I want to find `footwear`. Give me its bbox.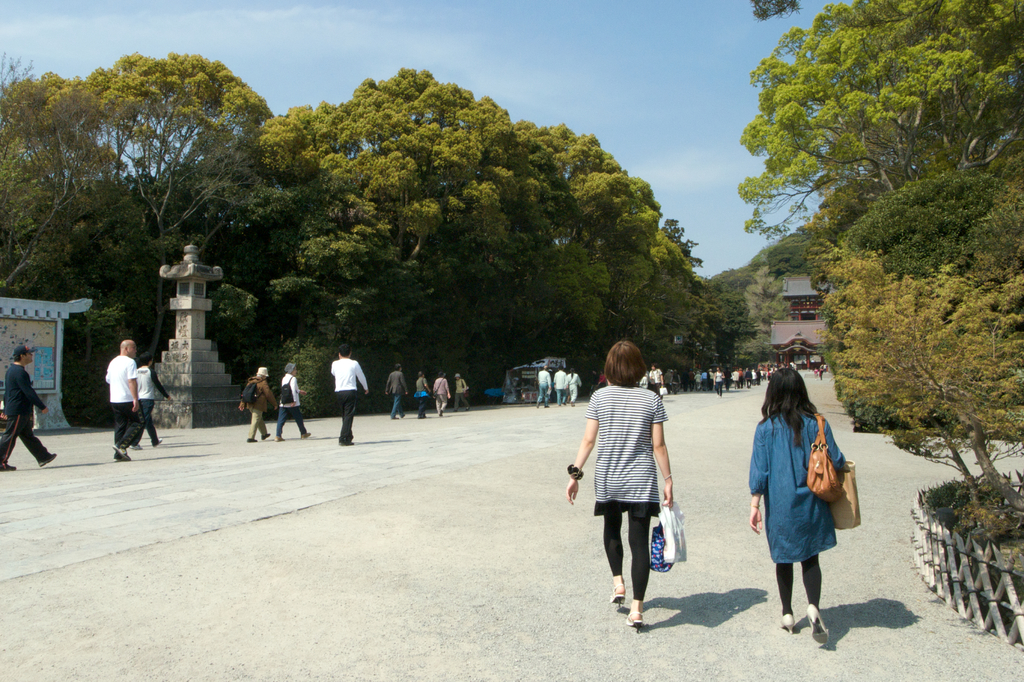
608,585,626,608.
